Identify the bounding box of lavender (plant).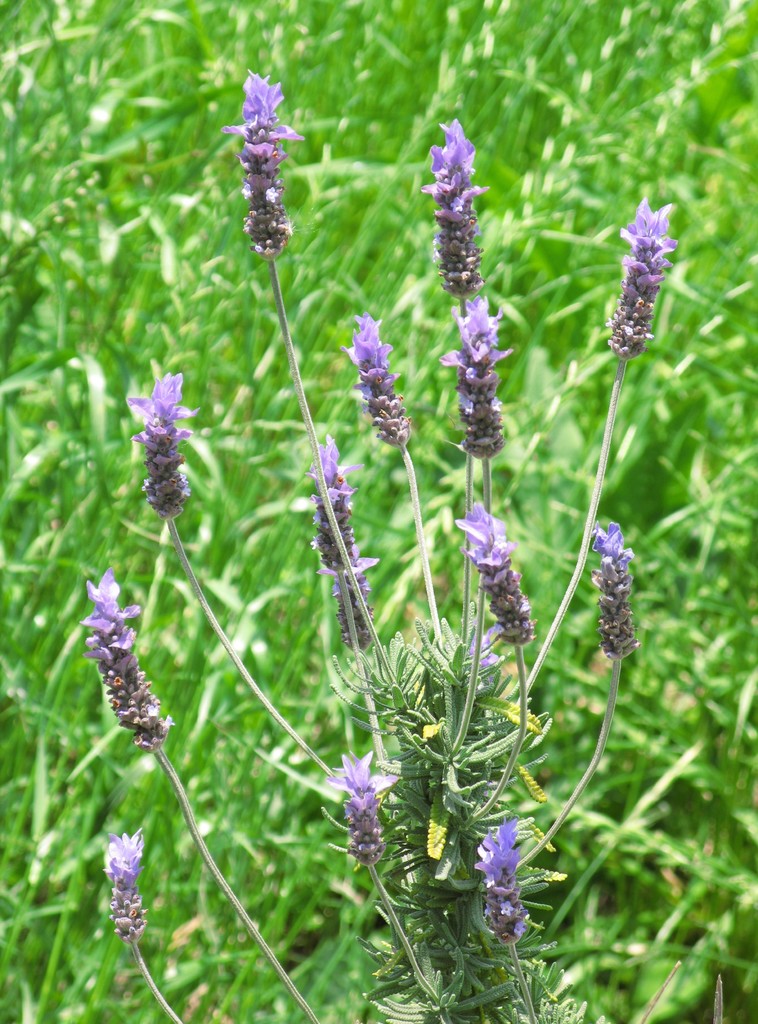
Rect(92, 840, 181, 1023).
